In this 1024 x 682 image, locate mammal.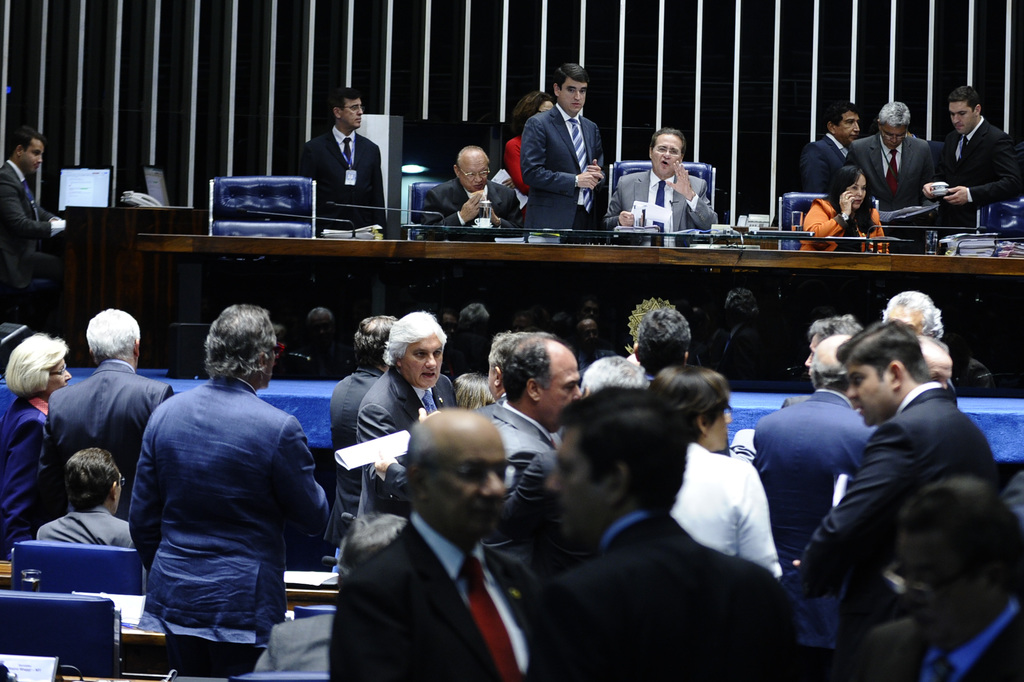
Bounding box: <bbox>790, 311, 1005, 681</bbox>.
